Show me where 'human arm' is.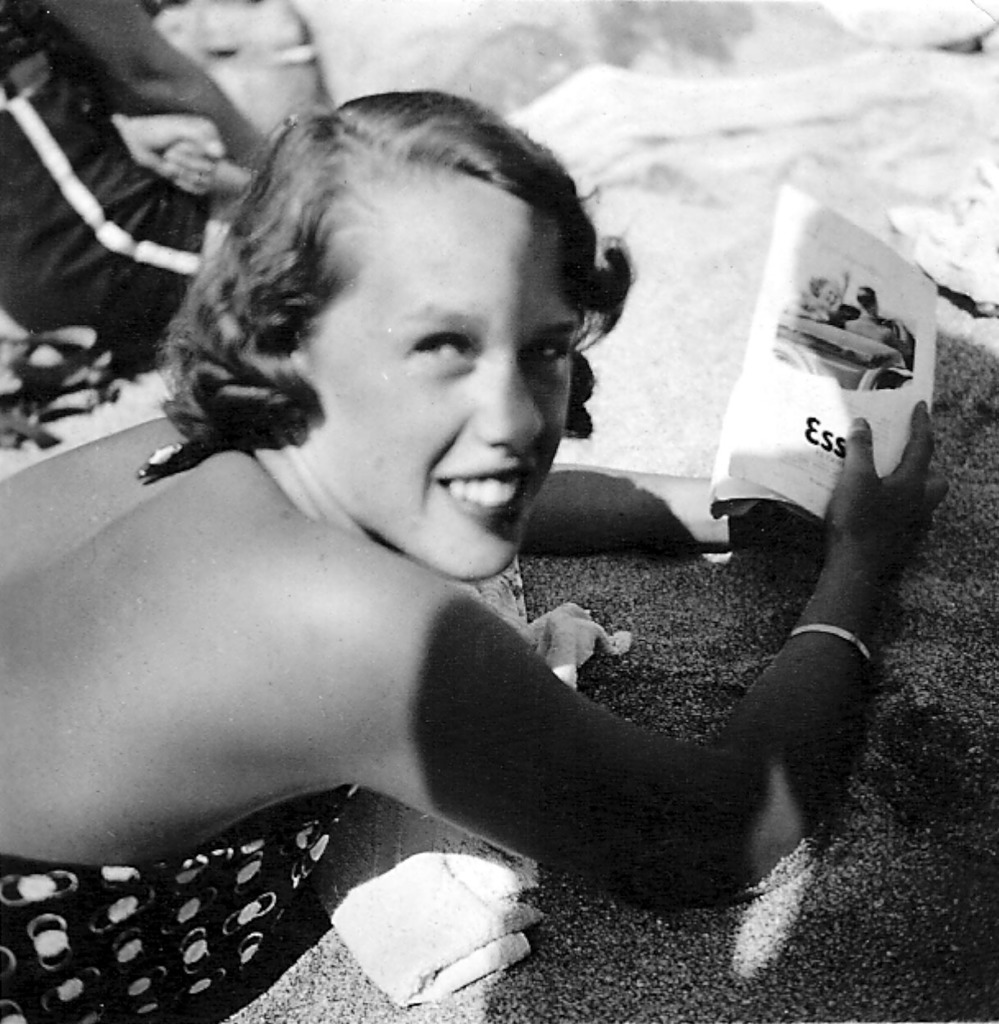
'human arm' is at bbox(106, 103, 224, 194).
